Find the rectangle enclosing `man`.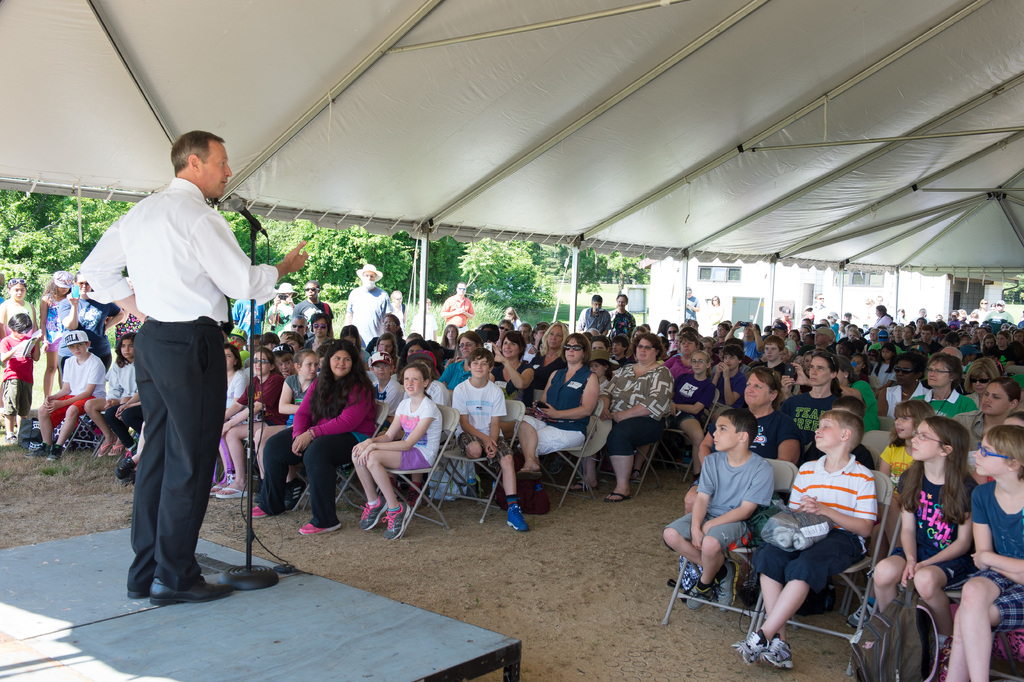
(x1=812, y1=328, x2=831, y2=351).
